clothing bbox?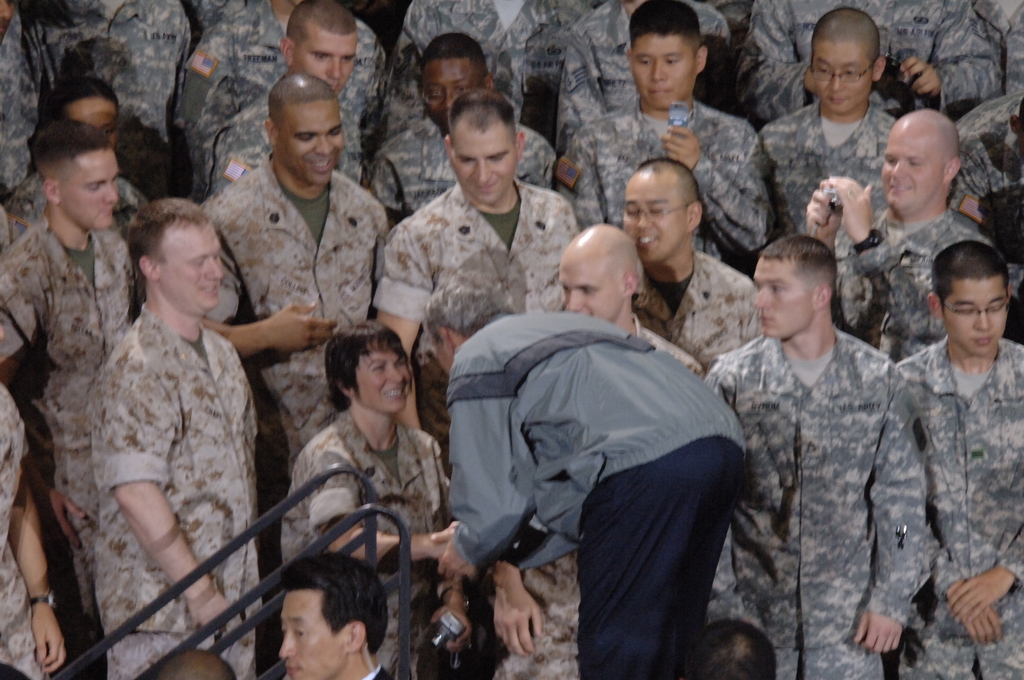
758 91 901 236
